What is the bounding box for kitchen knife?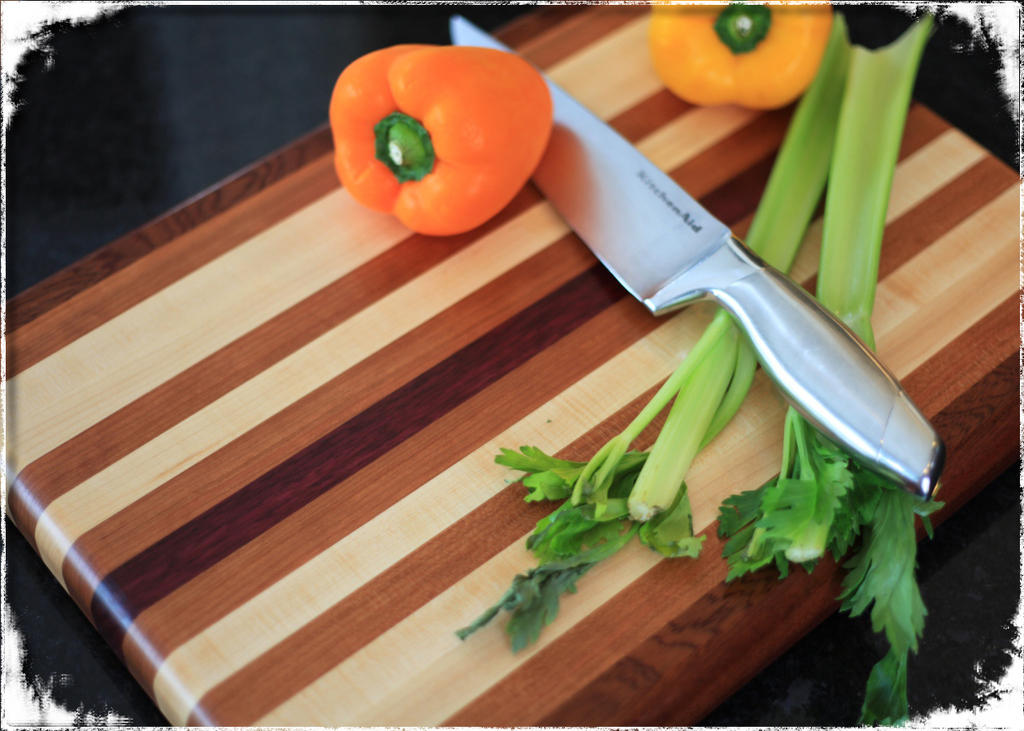
[444,13,944,507].
